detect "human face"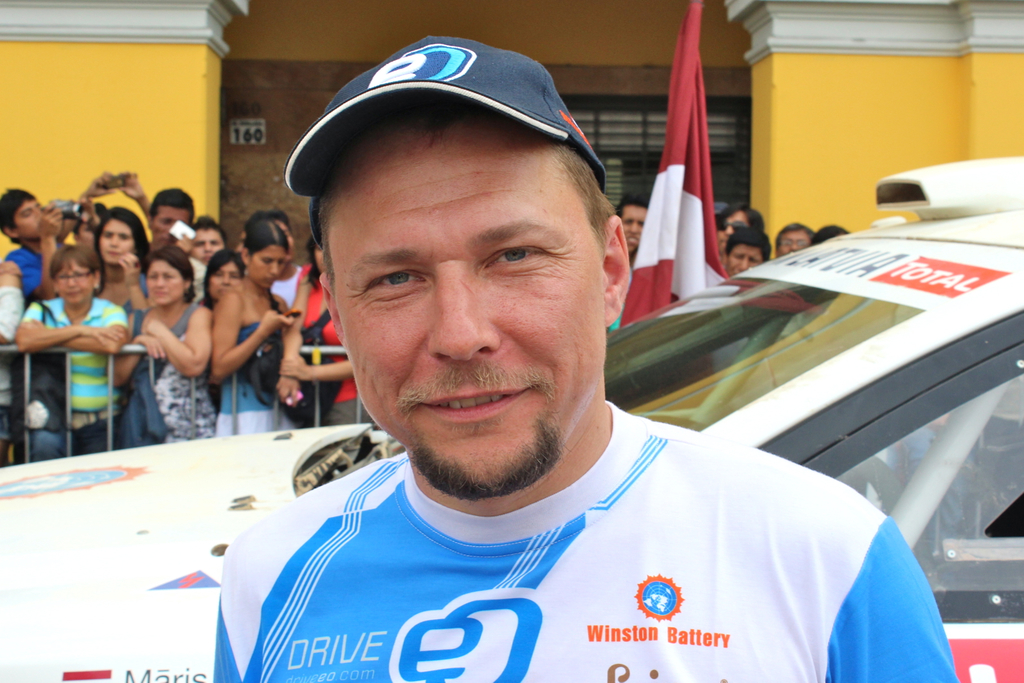
210/264/237/301
